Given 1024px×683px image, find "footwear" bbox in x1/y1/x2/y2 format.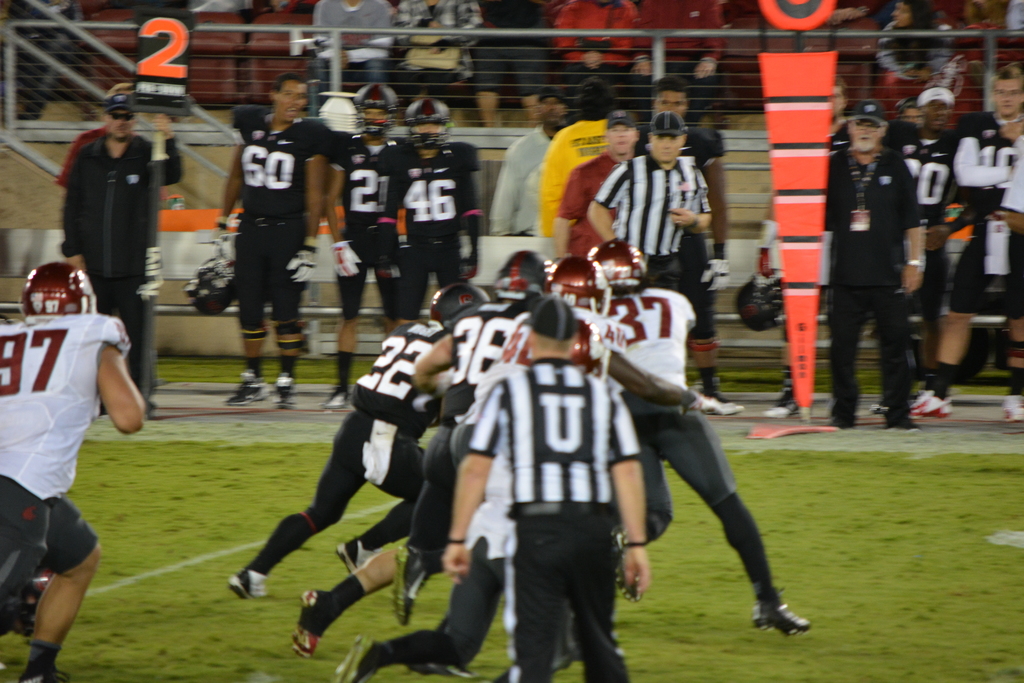
329/633/381/682.
